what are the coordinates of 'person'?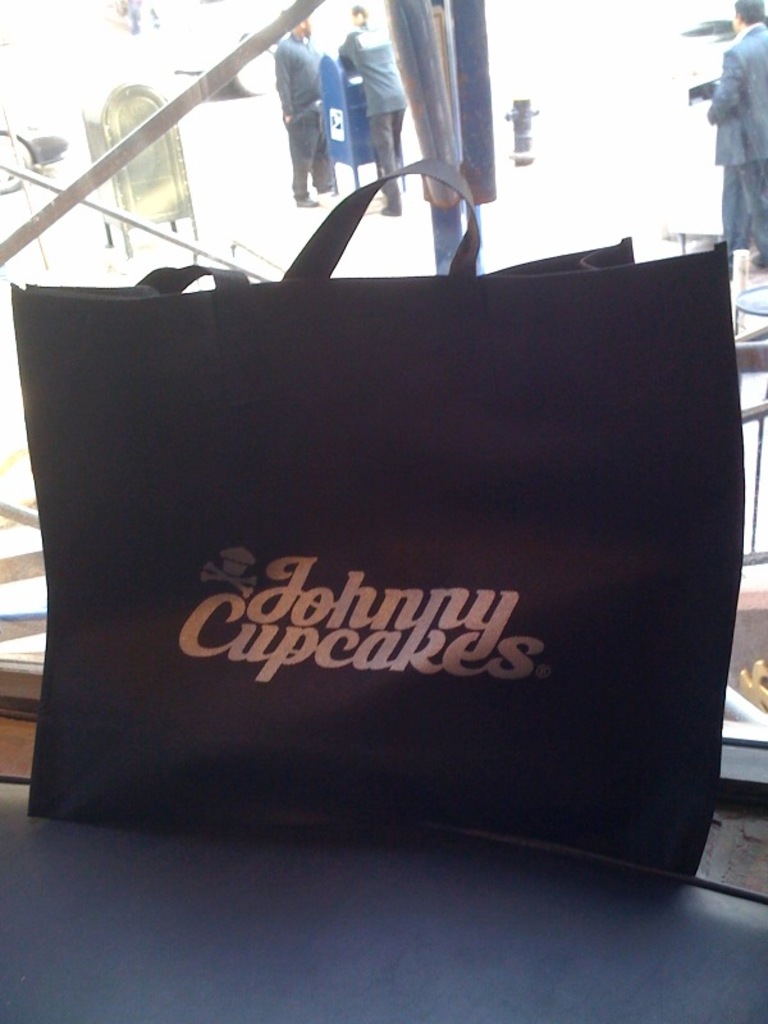
(308, 20, 454, 230).
